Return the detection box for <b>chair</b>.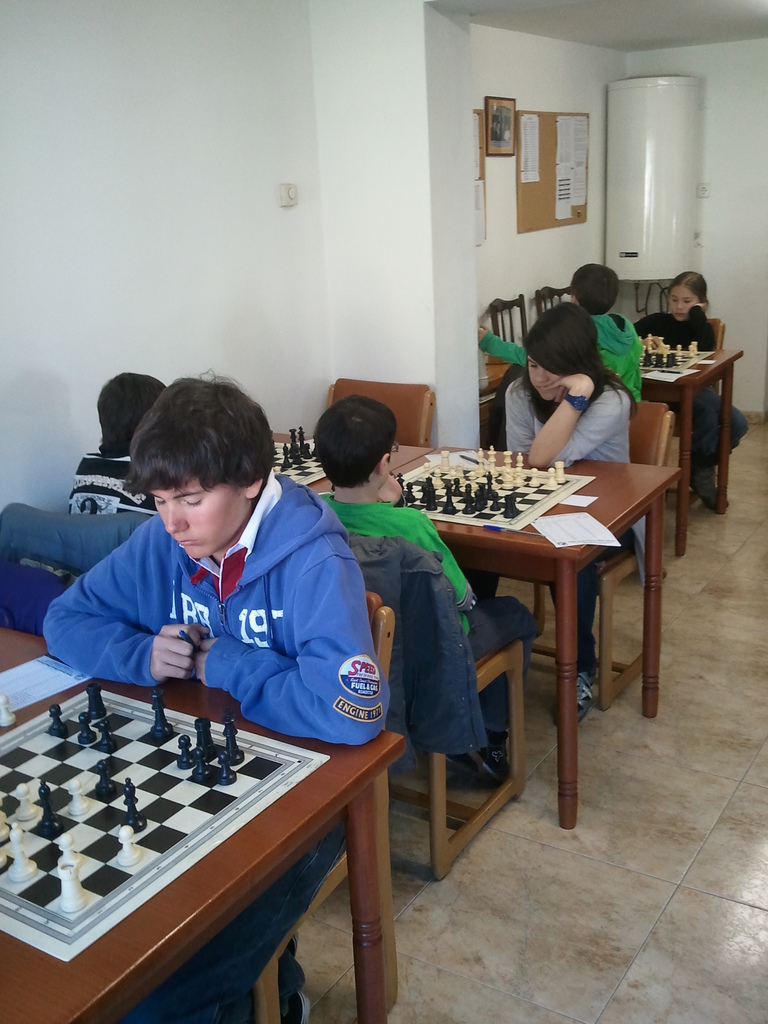
[x1=350, y1=532, x2=527, y2=884].
